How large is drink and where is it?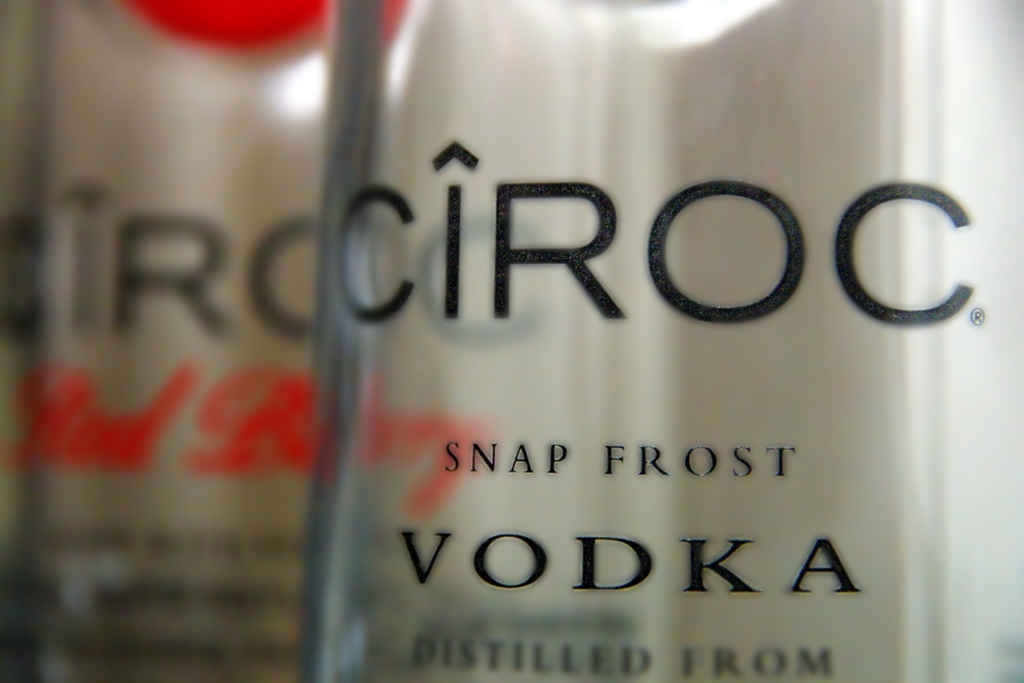
Bounding box: l=305, t=0, r=1023, b=682.
